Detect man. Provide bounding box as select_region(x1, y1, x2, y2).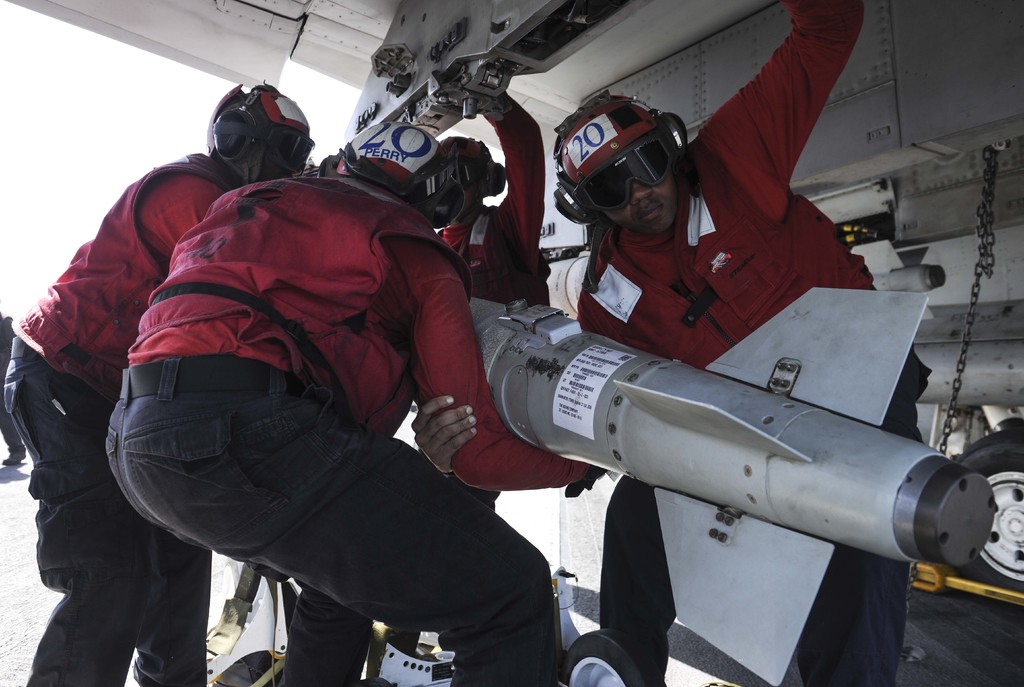
select_region(102, 117, 564, 686).
